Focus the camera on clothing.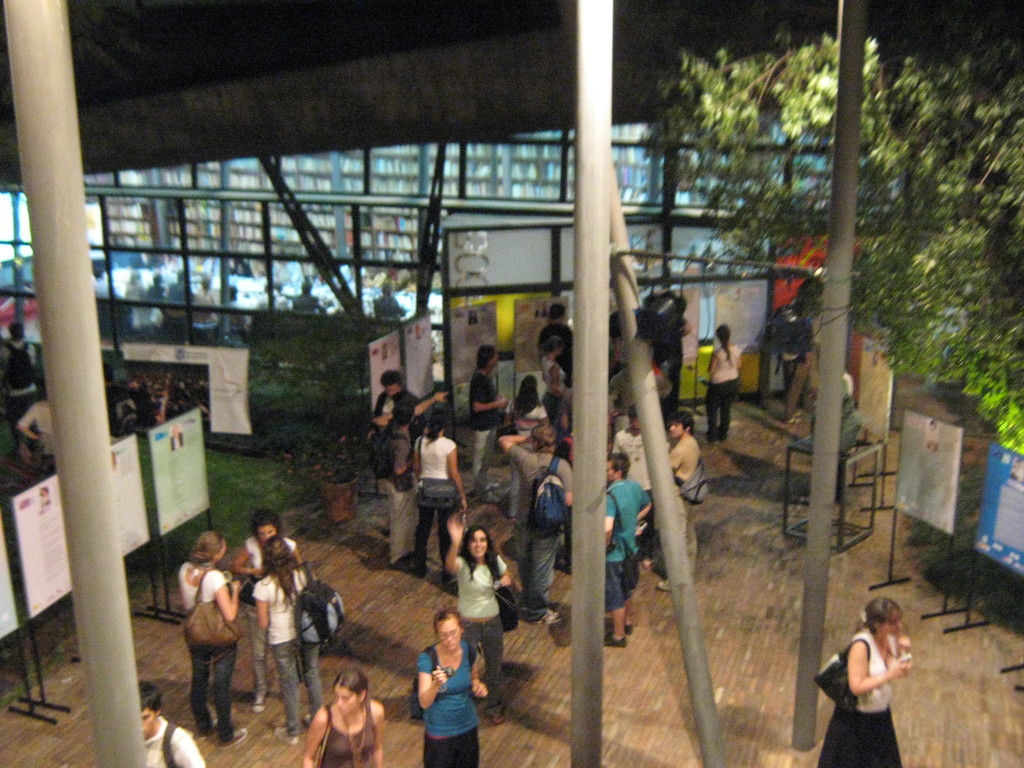
Focus region: x1=179, y1=563, x2=232, y2=732.
